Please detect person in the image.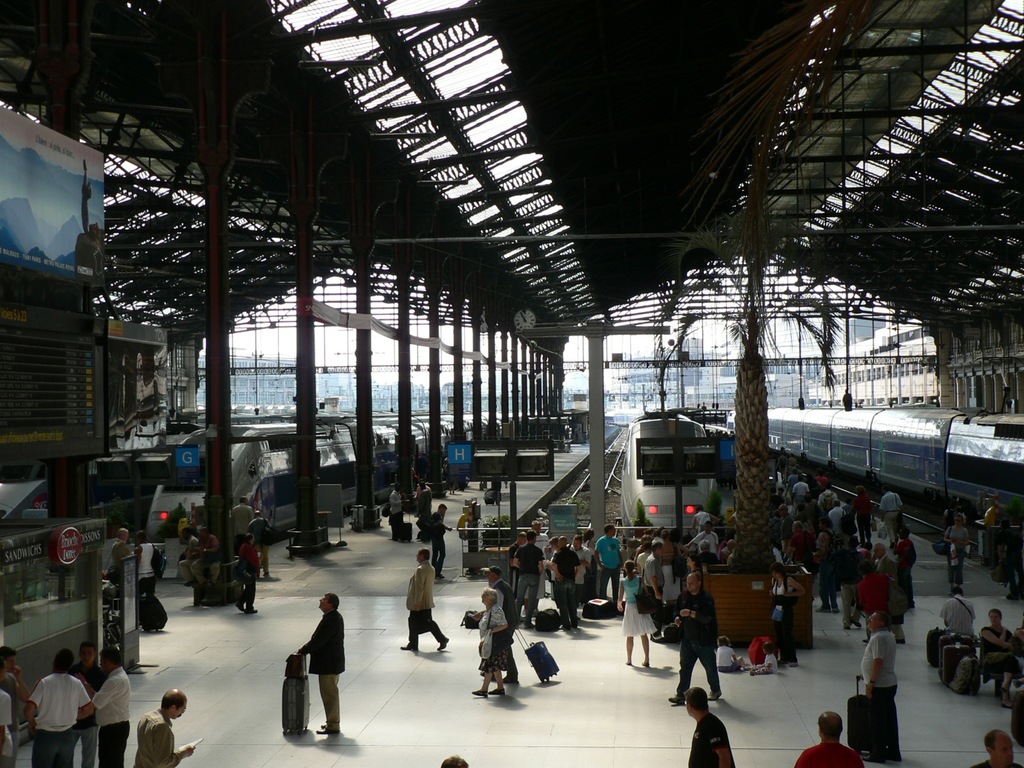
l=193, t=529, r=223, b=588.
